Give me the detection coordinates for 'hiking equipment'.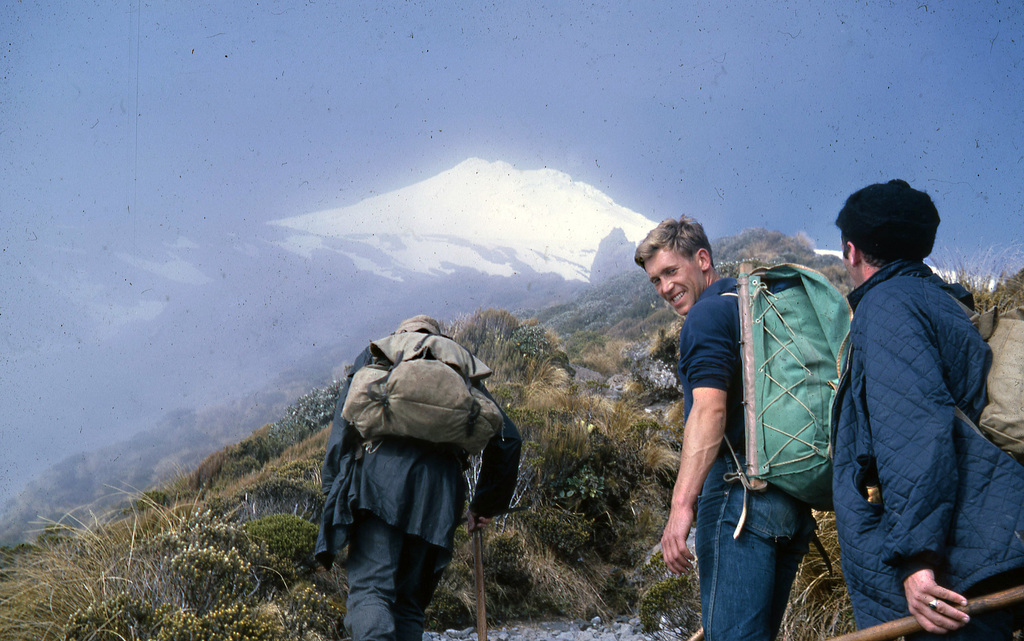
l=472, t=515, r=493, b=639.
